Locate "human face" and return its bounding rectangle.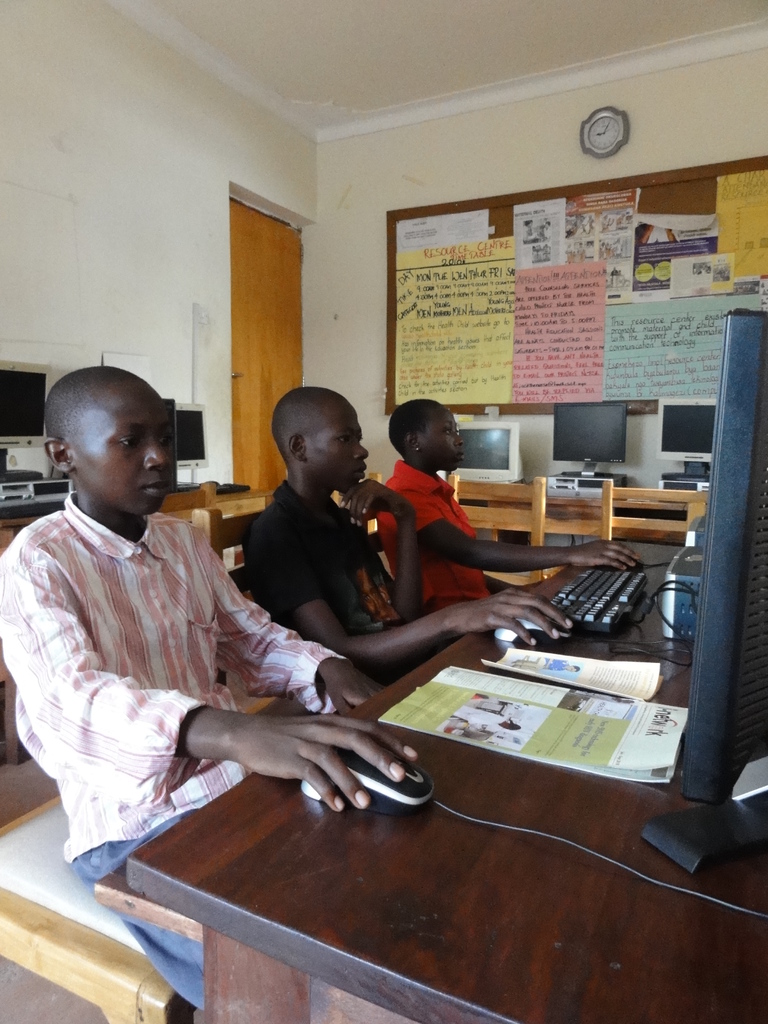
[left=297, top=393, right=380, bottom=500].
